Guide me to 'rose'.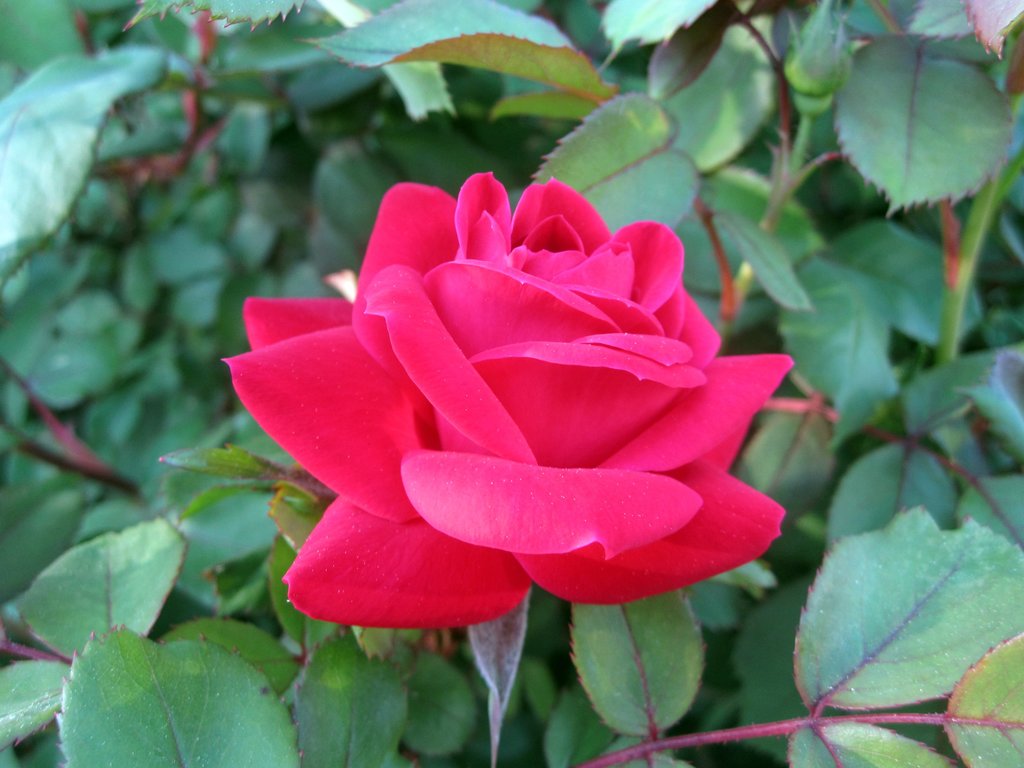
Guidance: Rect(221, 167, 789, 631).
